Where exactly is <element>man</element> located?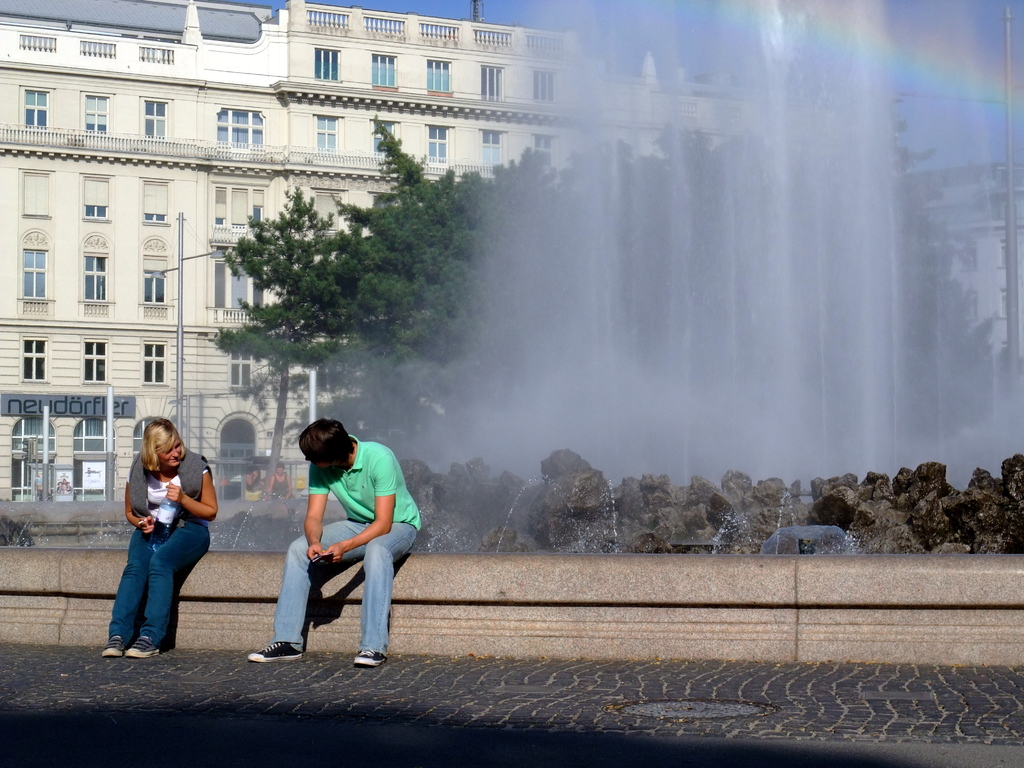
Its bounding box is <region>247, 419, 422, 678</region>.
